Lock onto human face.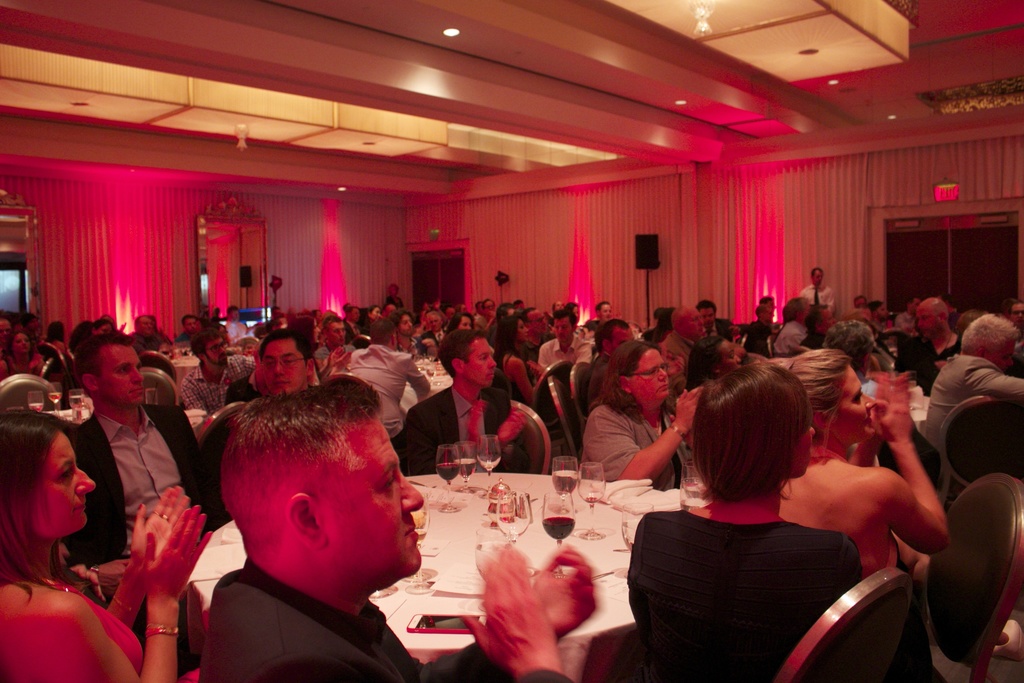
Locked: bbox=(915, 300, 941, 336).
